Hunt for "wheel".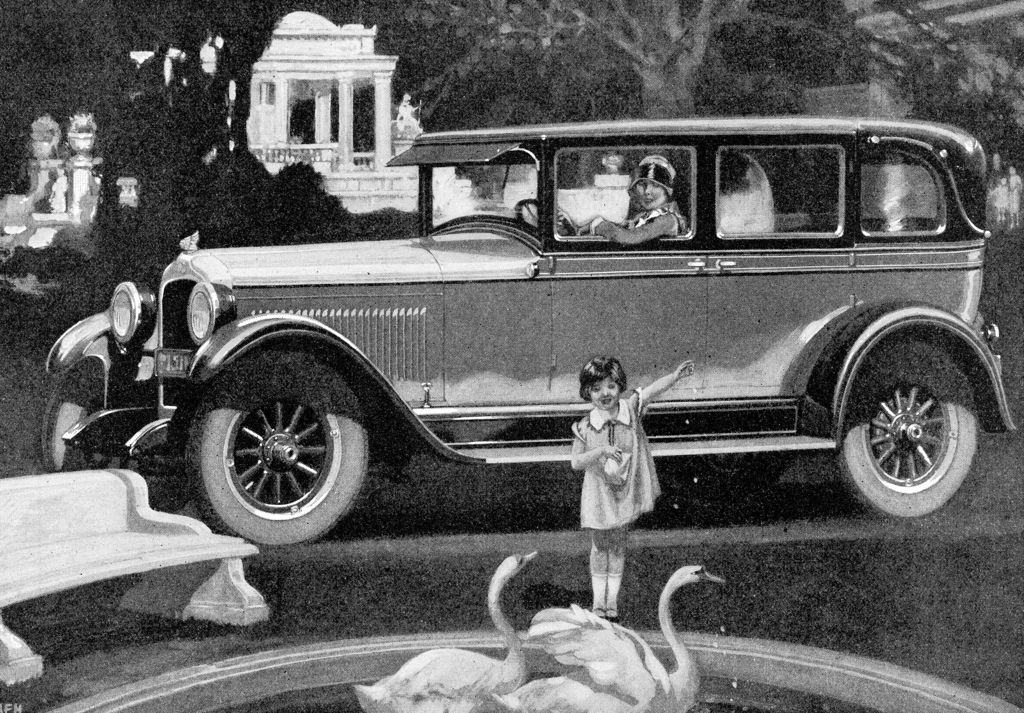
Hunted down at (39, 380, 193, 513).
